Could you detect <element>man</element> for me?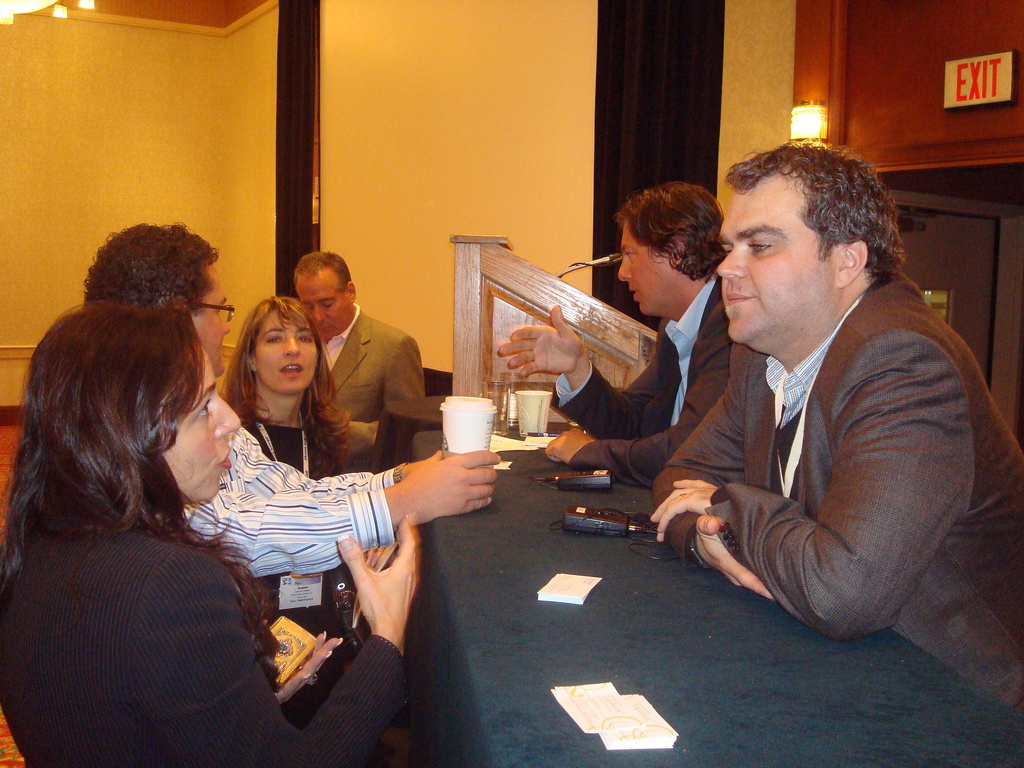
Detection result: region(495, 175, 738, 497).
